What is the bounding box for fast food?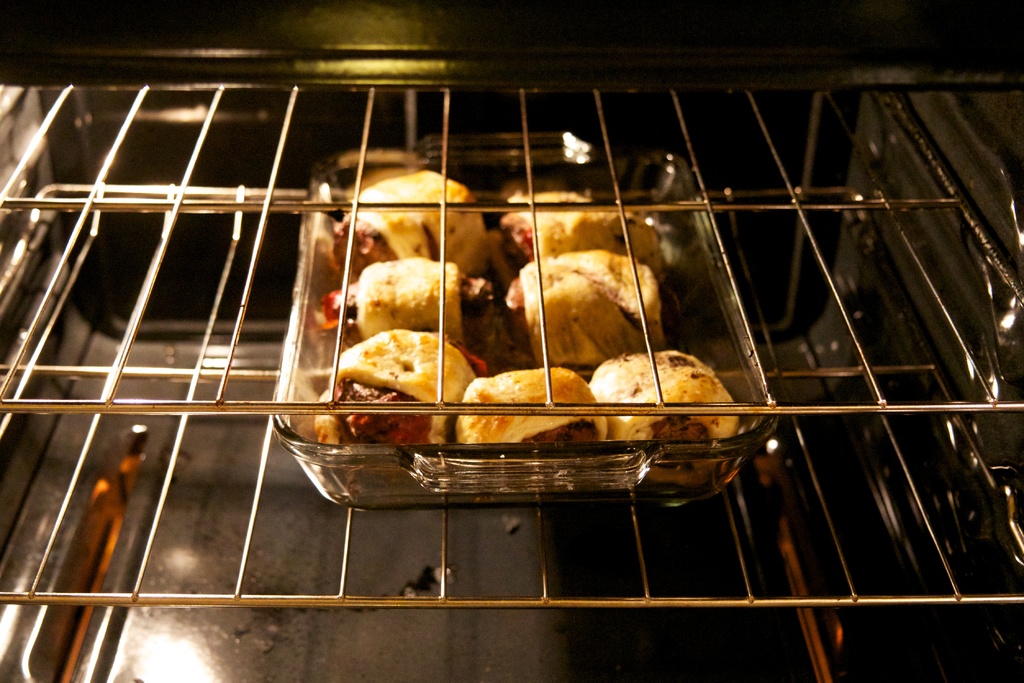
(451, 359, 609, 473).
